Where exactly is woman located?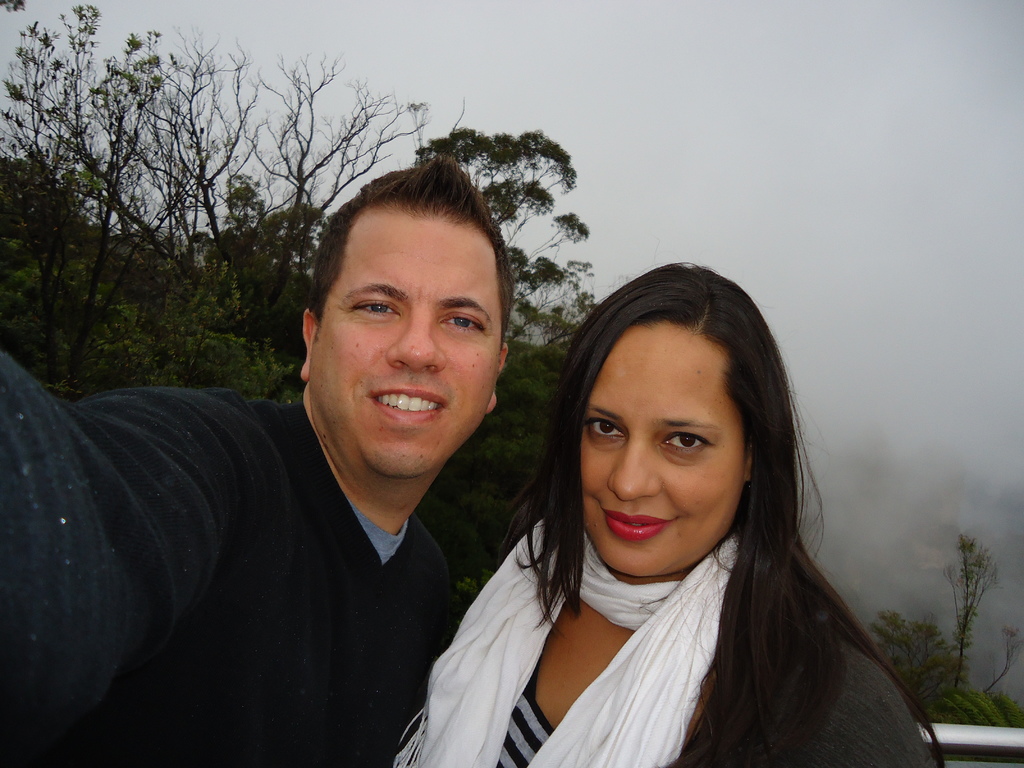
Its bounding box is 401/264/936/755.
